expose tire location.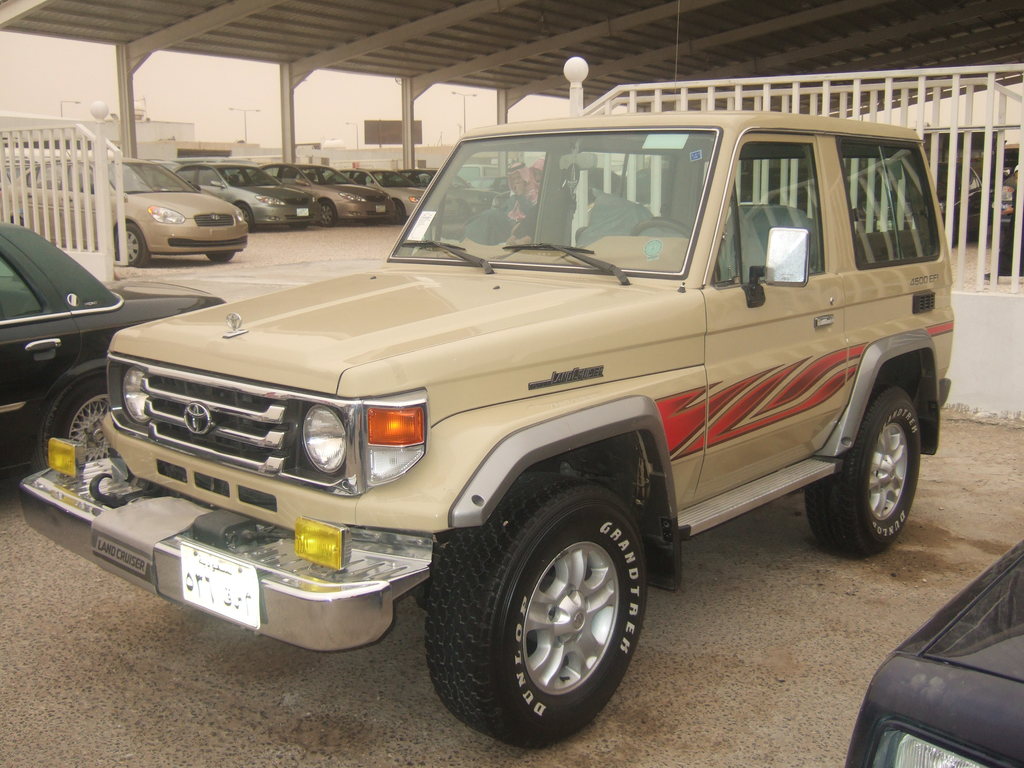
Exposed at select_region(388, 200, 404, 224).
